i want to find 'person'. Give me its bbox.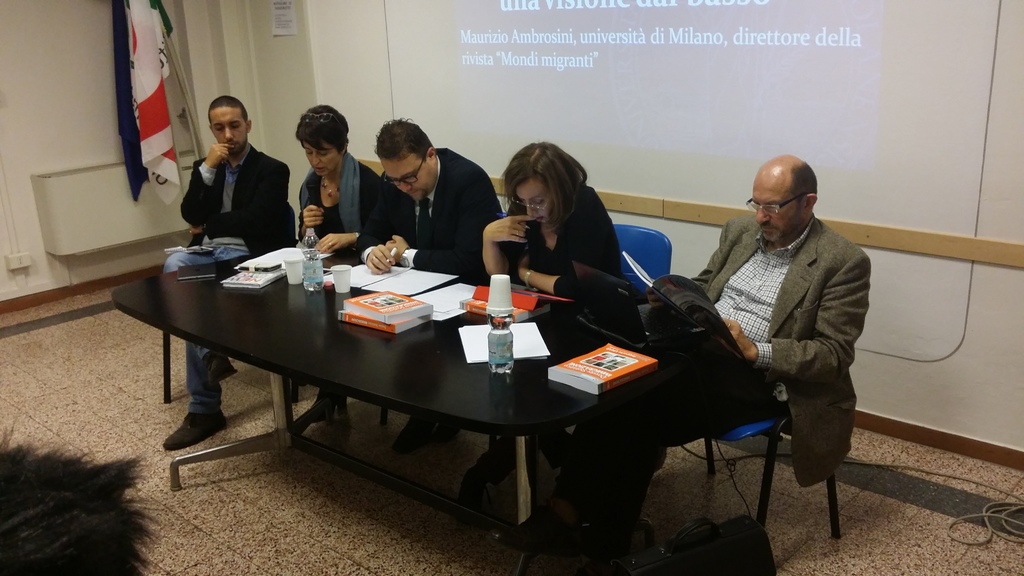
(153,86,307,451).
